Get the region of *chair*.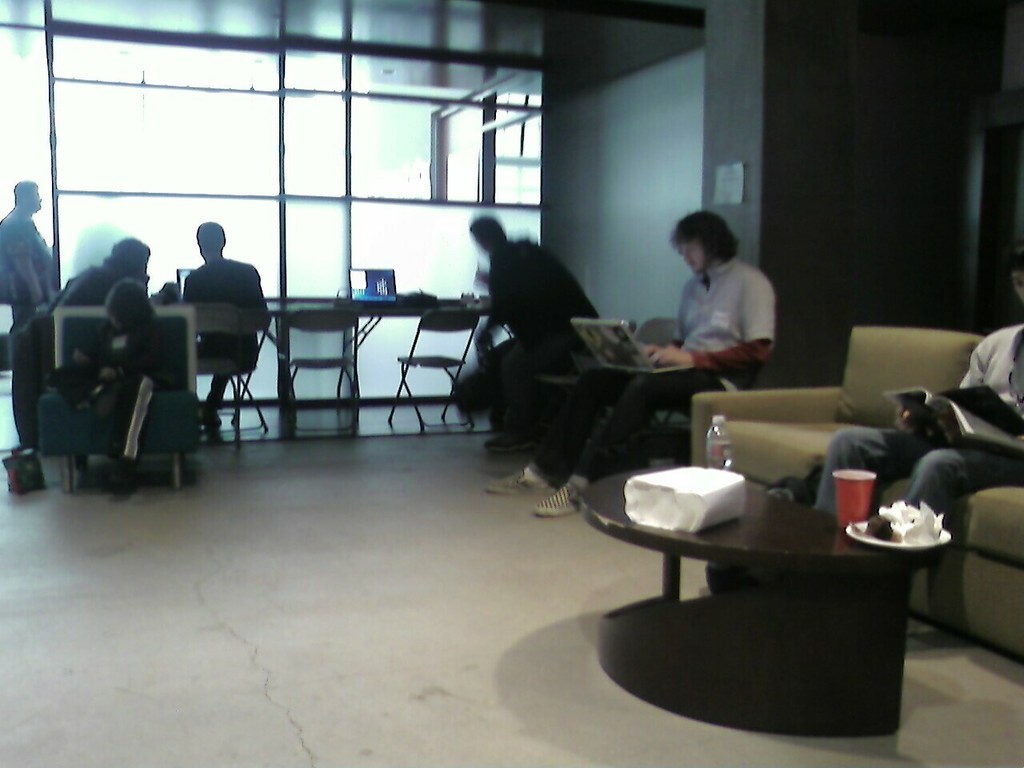
[38,302,201,490].
